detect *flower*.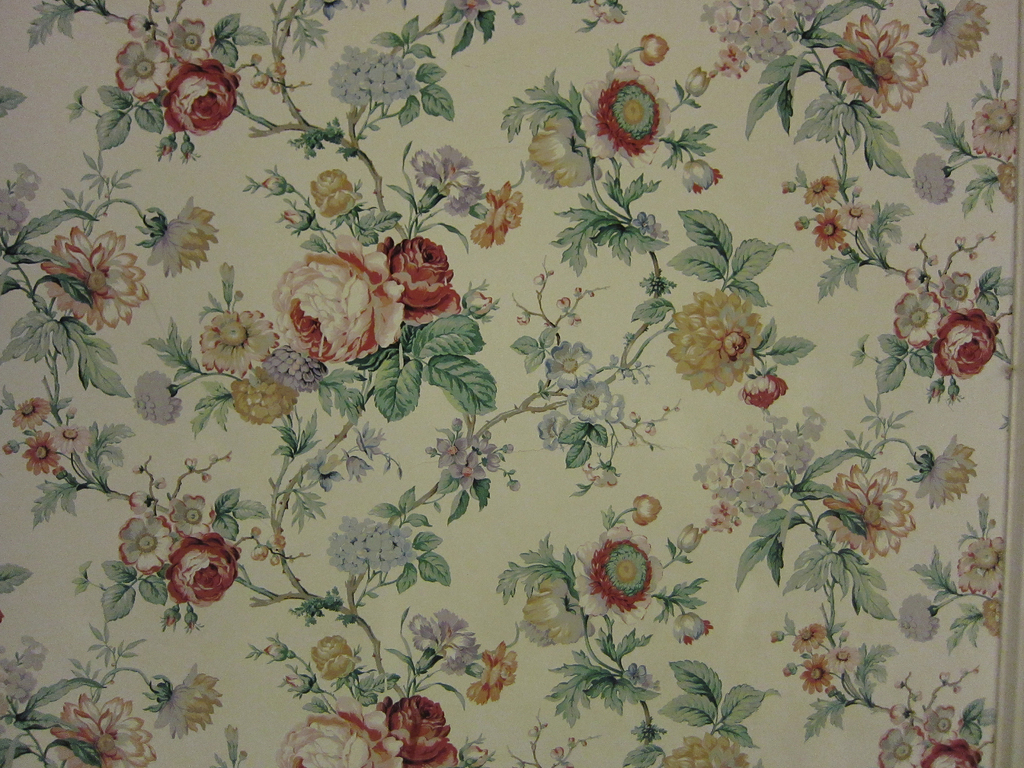
Detected at pyautogui.locateOnScreen(928, 312, 998, 371).
